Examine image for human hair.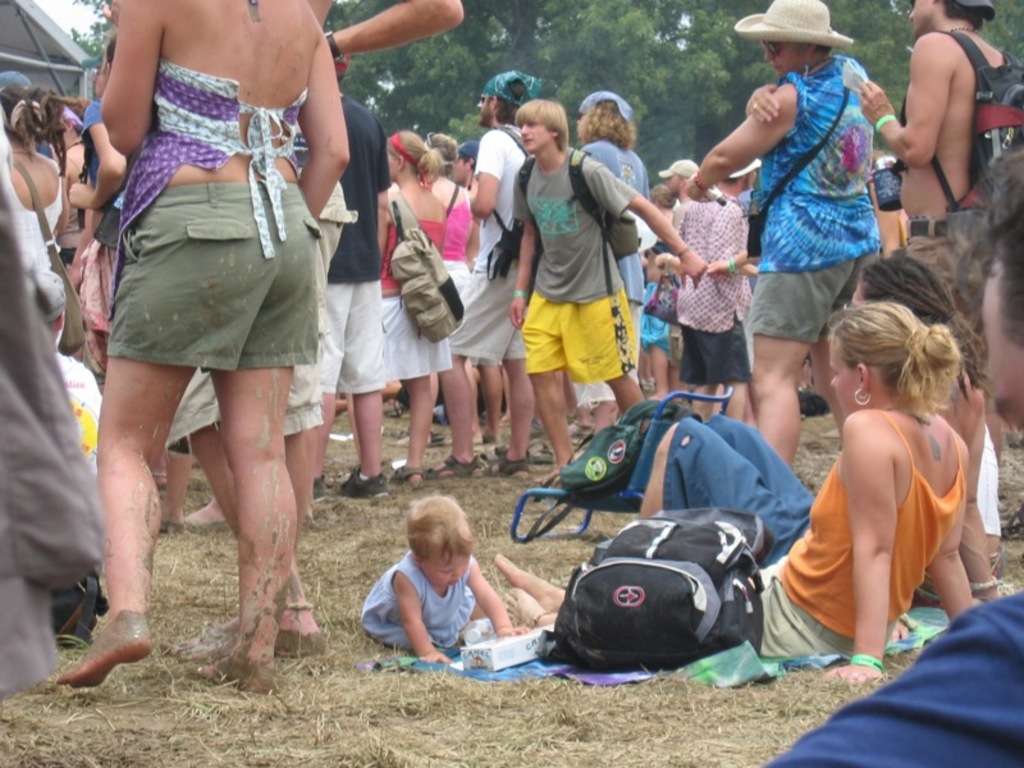
Examination result: <region>1, 77, 67, 152</region>.
